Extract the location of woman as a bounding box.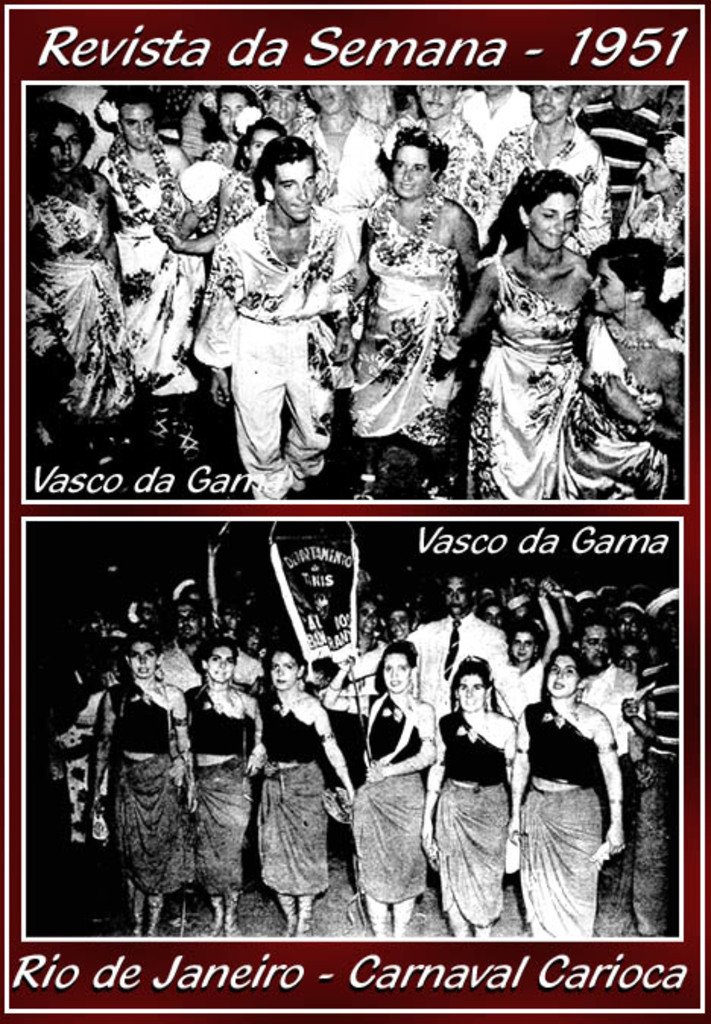
BBox(79, 624, 194, 943).
